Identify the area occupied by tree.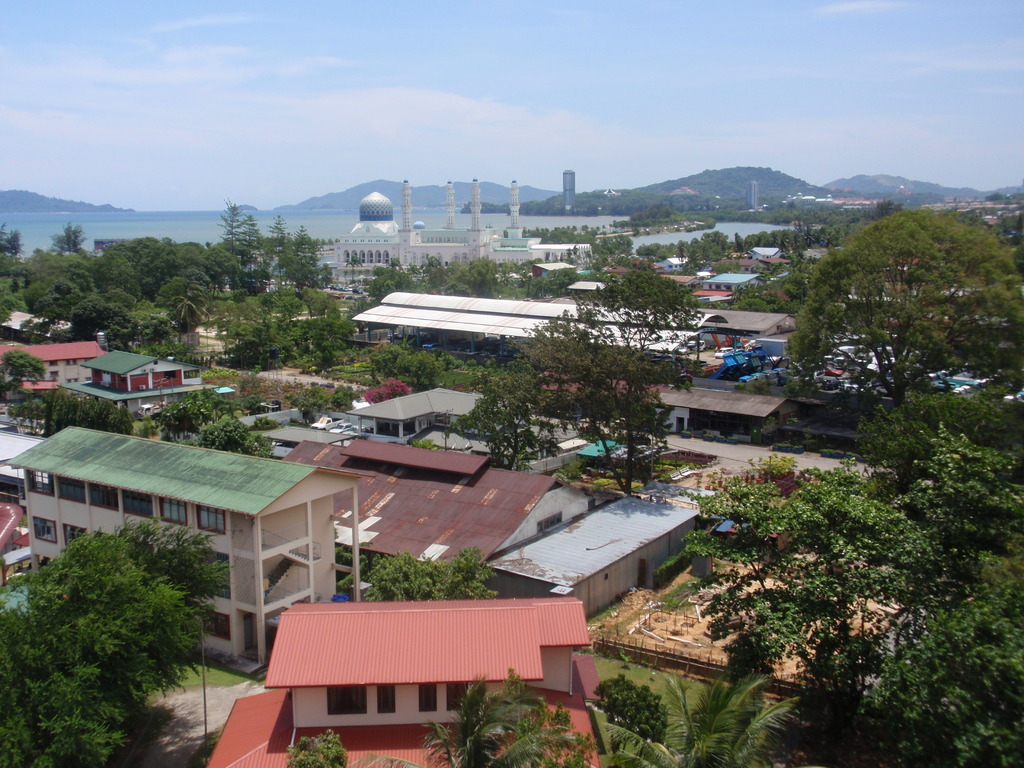
Area: crop(0, 516, 228, 767).
